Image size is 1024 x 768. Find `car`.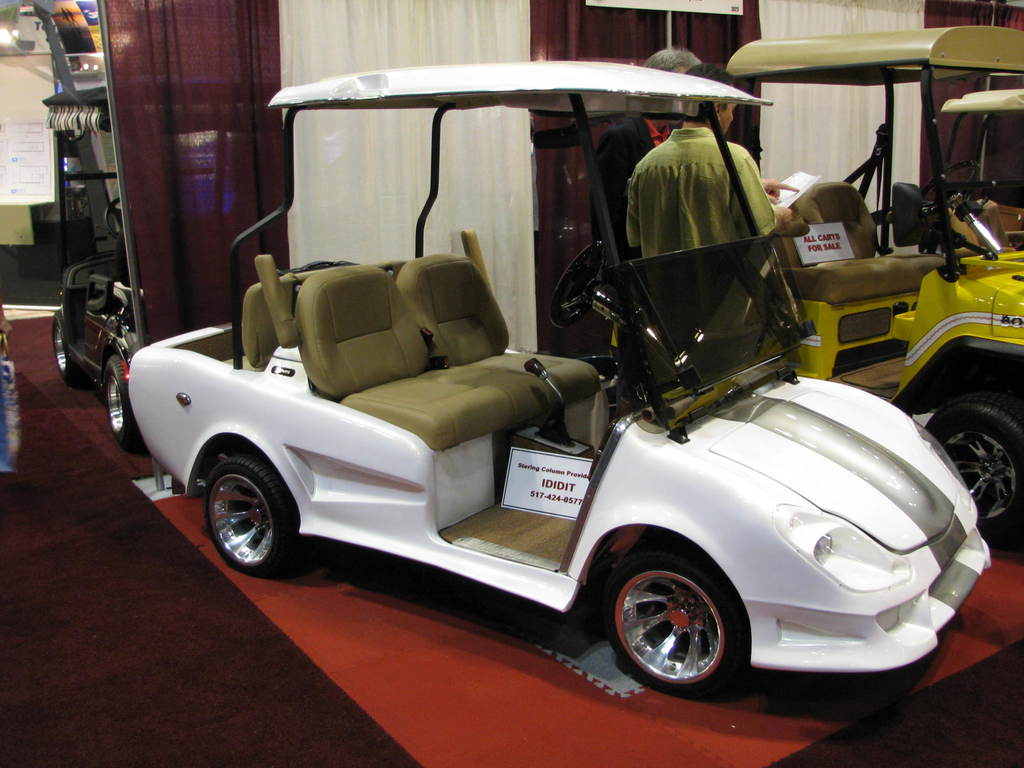
select_region(608, 27, 1023, 544).
